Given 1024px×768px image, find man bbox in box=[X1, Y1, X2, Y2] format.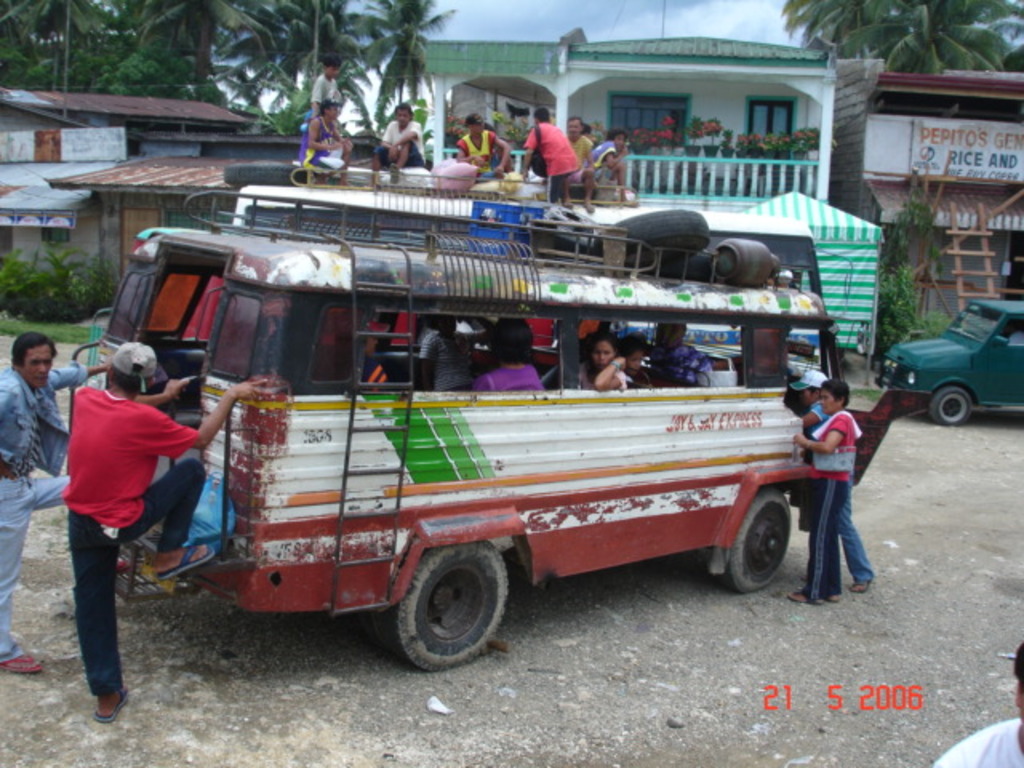
box=[565, 112, 602, 203].
